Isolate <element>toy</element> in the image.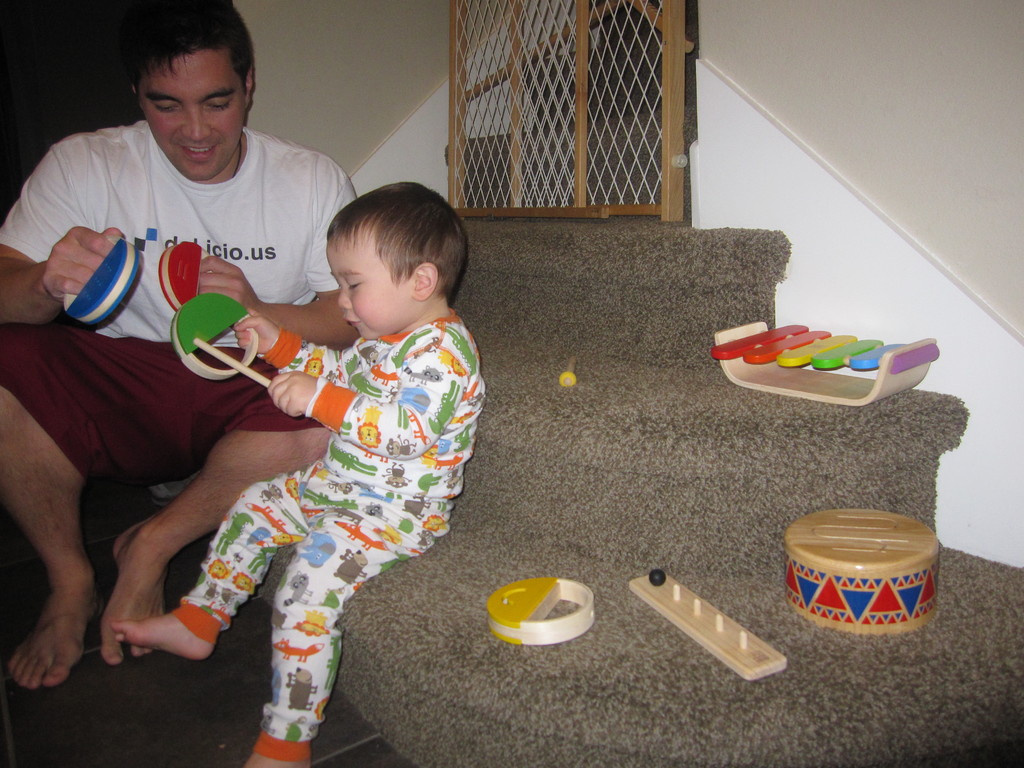
Isolated region: <box>67,239,137,328</box>.
